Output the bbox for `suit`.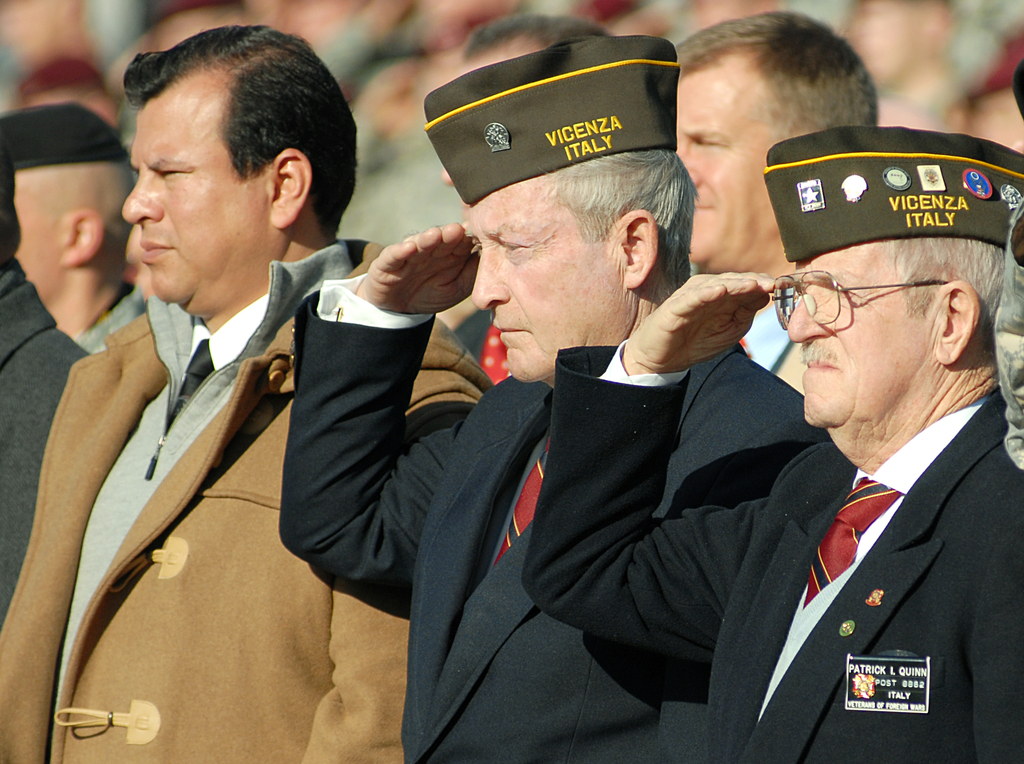
(0,283,95,625).
